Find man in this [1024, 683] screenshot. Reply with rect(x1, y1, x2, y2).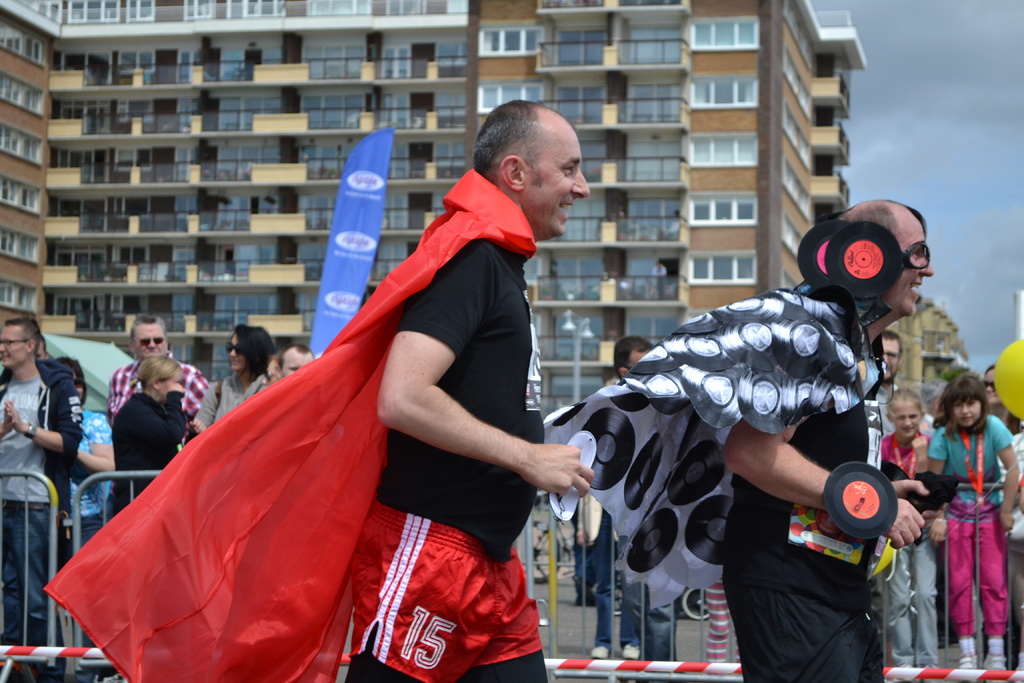
rect(275, 343, 315, 383).
